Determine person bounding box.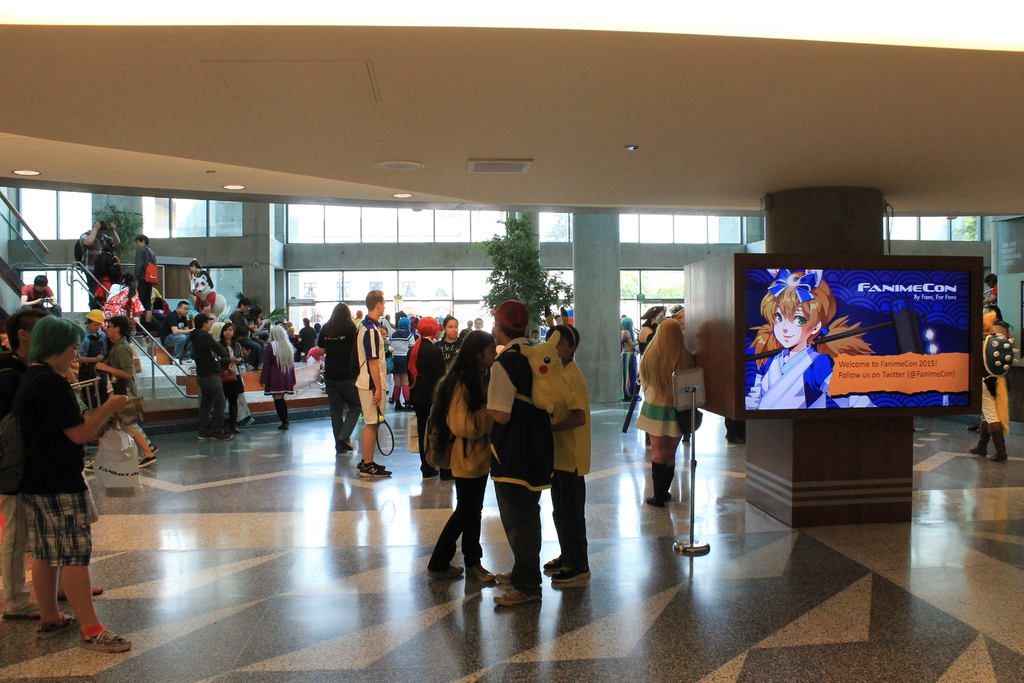
Determined: box=[405, 317, 450, 485].
